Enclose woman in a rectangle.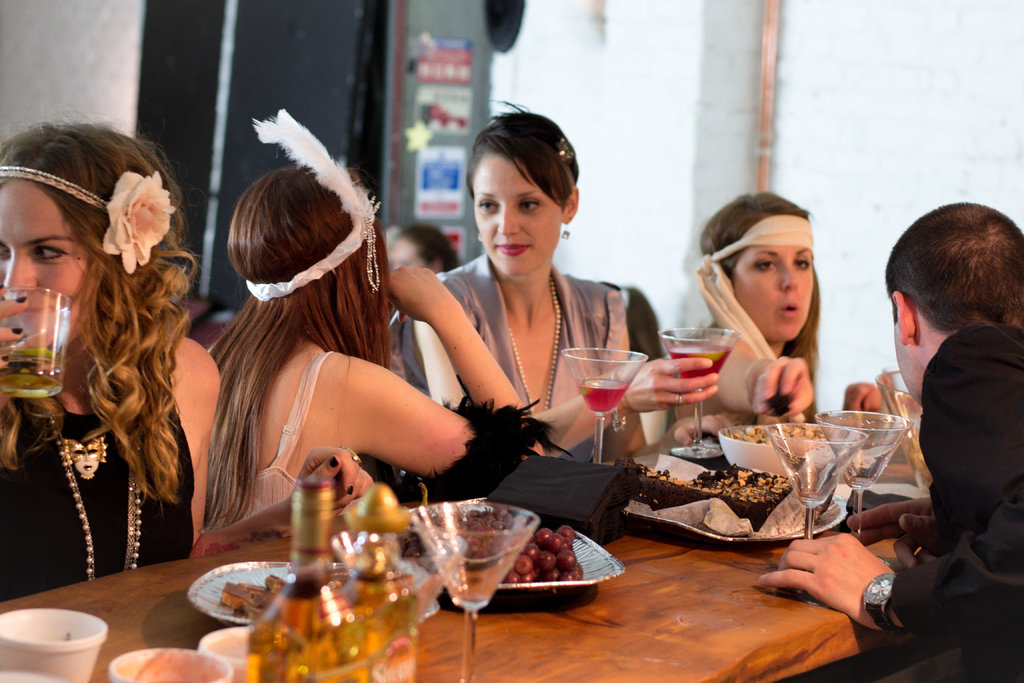
bbox(393, 95, 741, 477).
